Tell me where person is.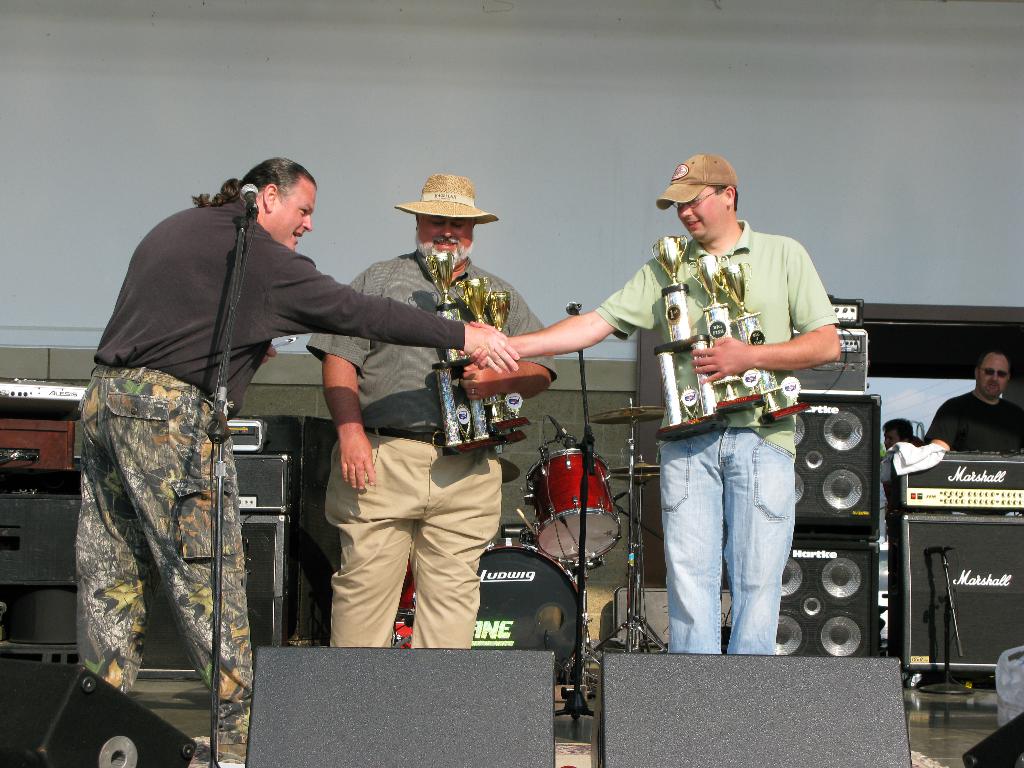
person is at bbox=[304, 175, 562, 653].
